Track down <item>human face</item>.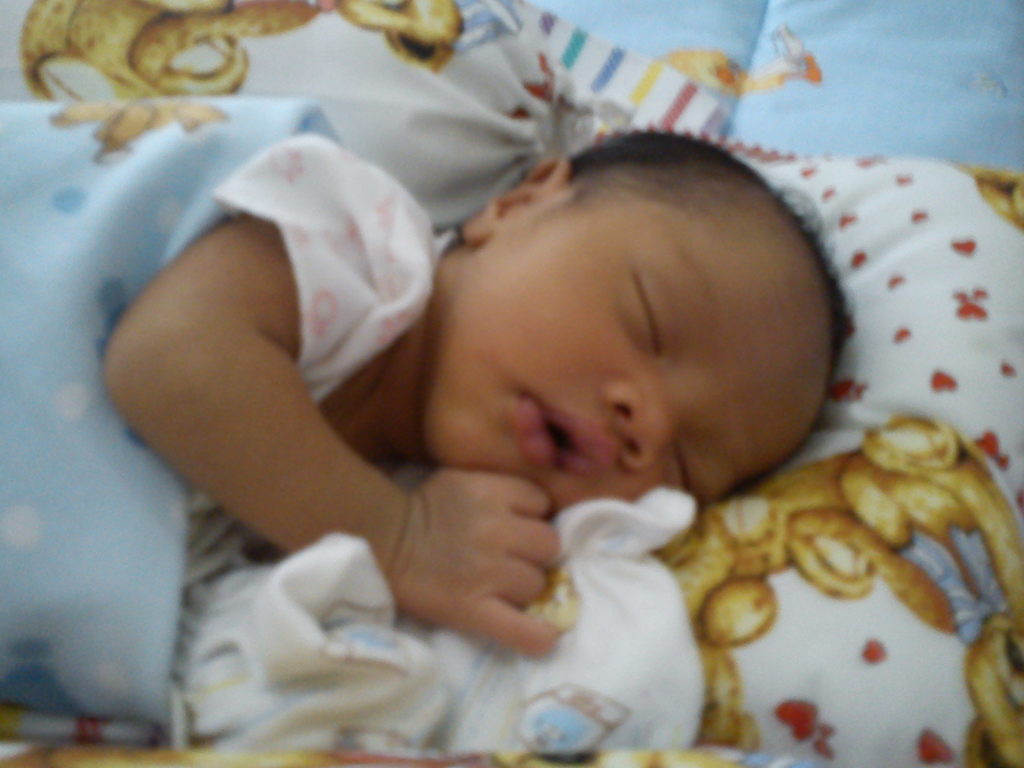
Tracked to select_region(427, 195, 829, 509).
